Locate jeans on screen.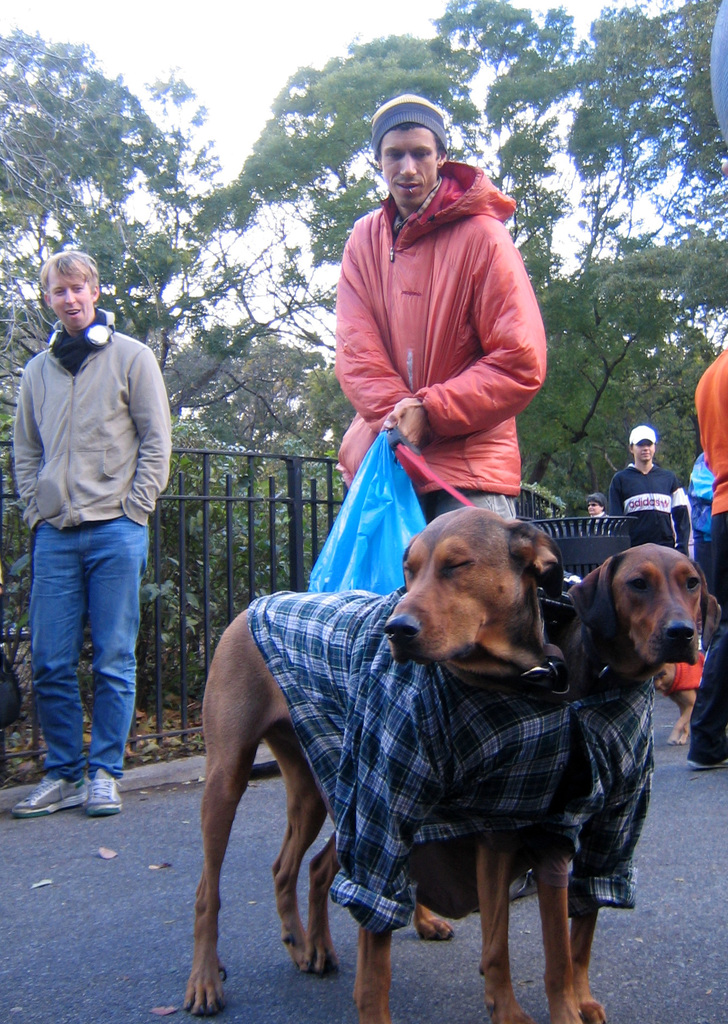
On screen at [left=31, top=516, right=150, bottom=782].
